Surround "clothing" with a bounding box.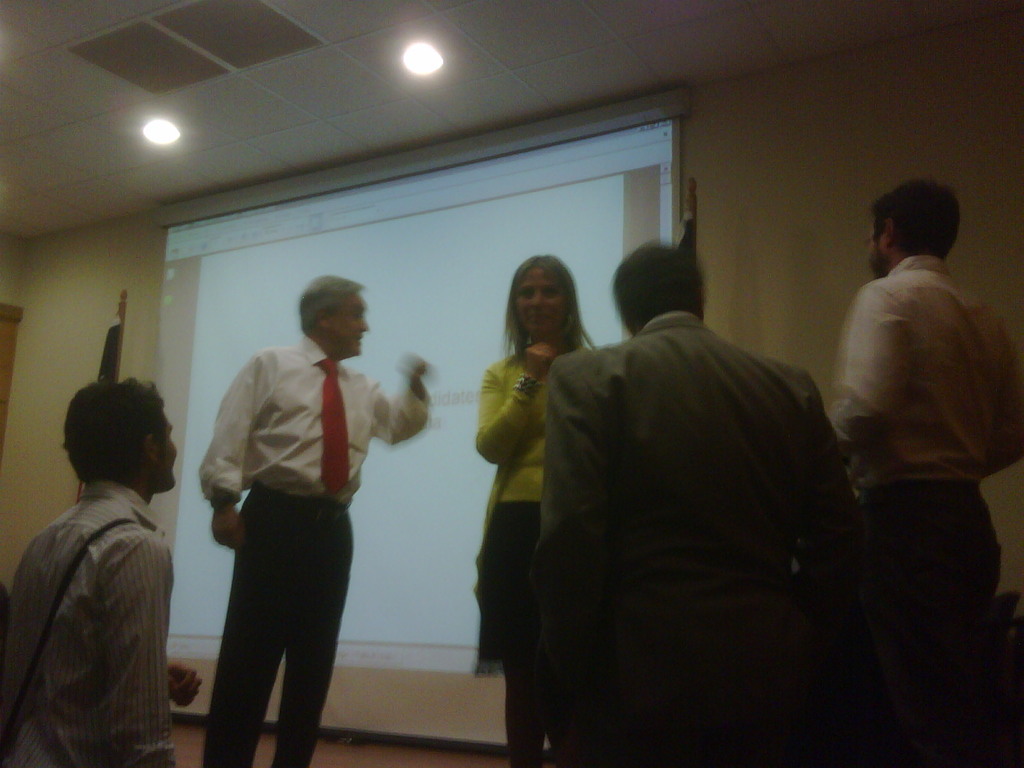
region(529, 305, 872, 767).
